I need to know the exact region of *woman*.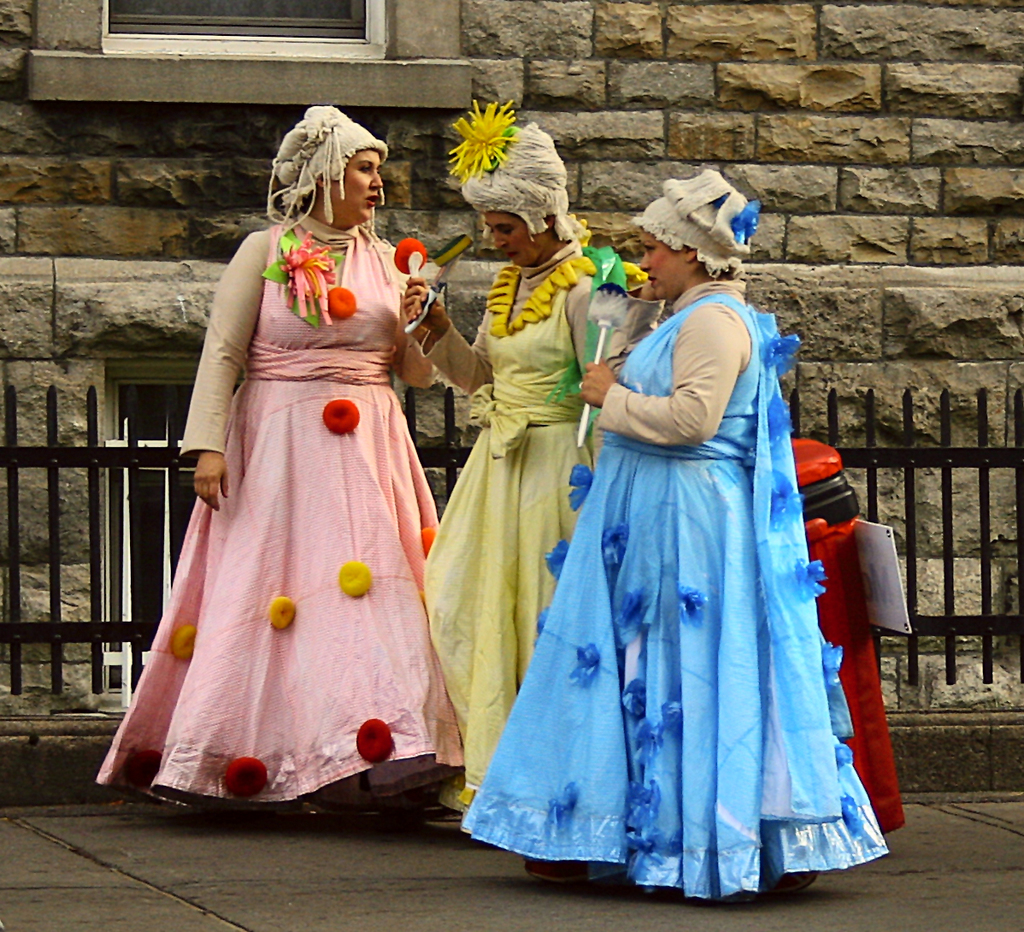
Region: x1=394 y1=93 x2=648 y2=807.
